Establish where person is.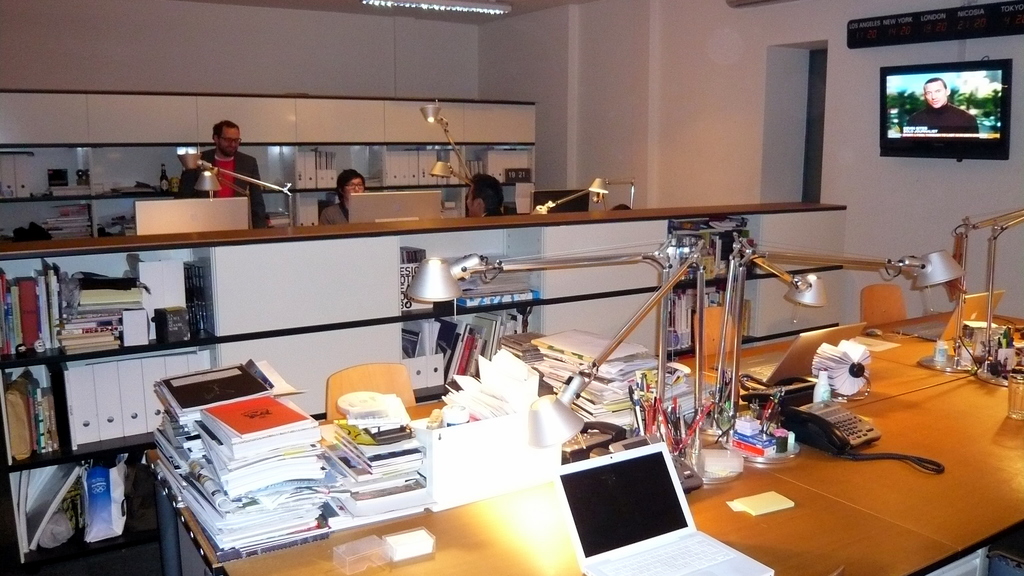
Established at 468:170:513:216.
